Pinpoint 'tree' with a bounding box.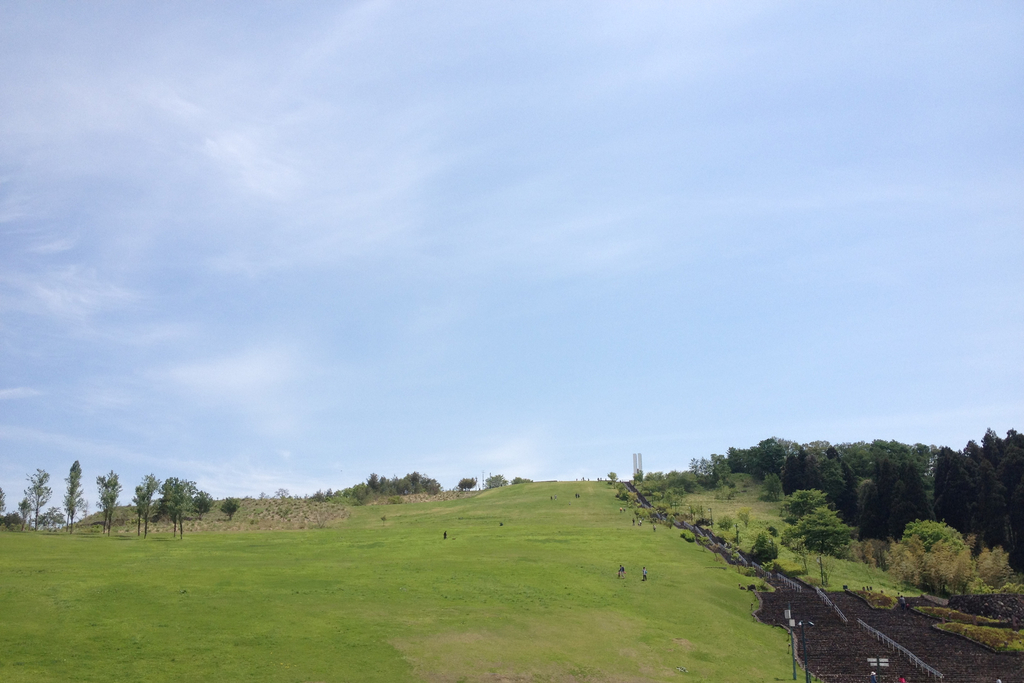
x1=161 y1=474 x2=189 y2=546.
